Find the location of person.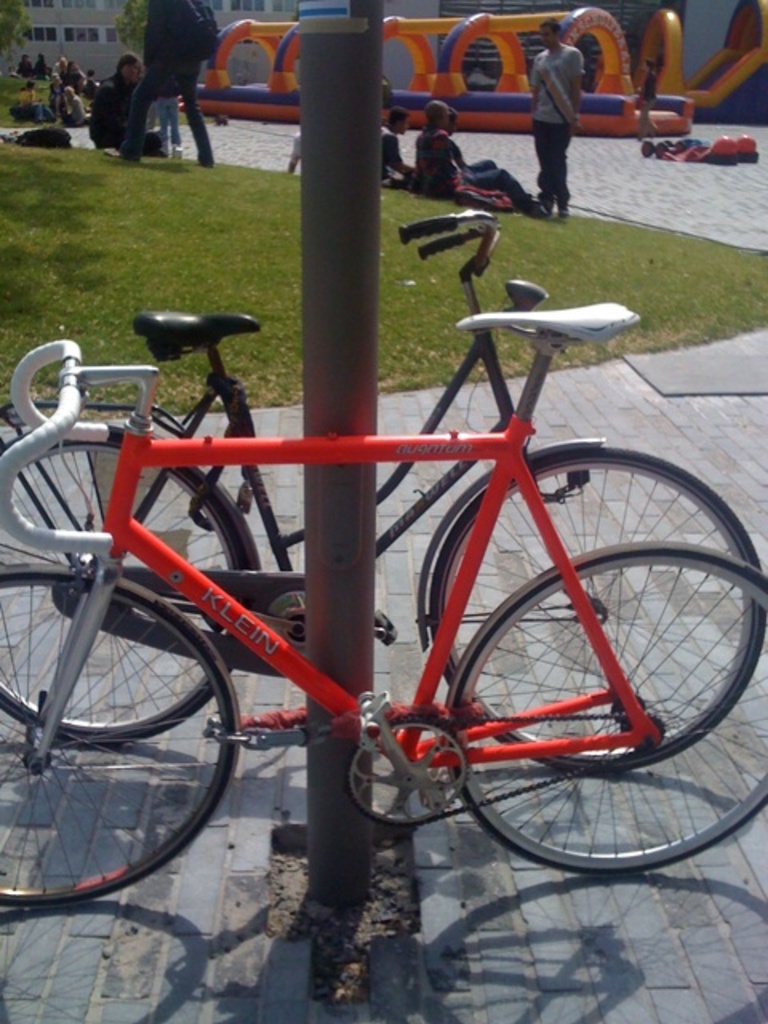
Location: <region>525, 19, 606, 206</region>.
